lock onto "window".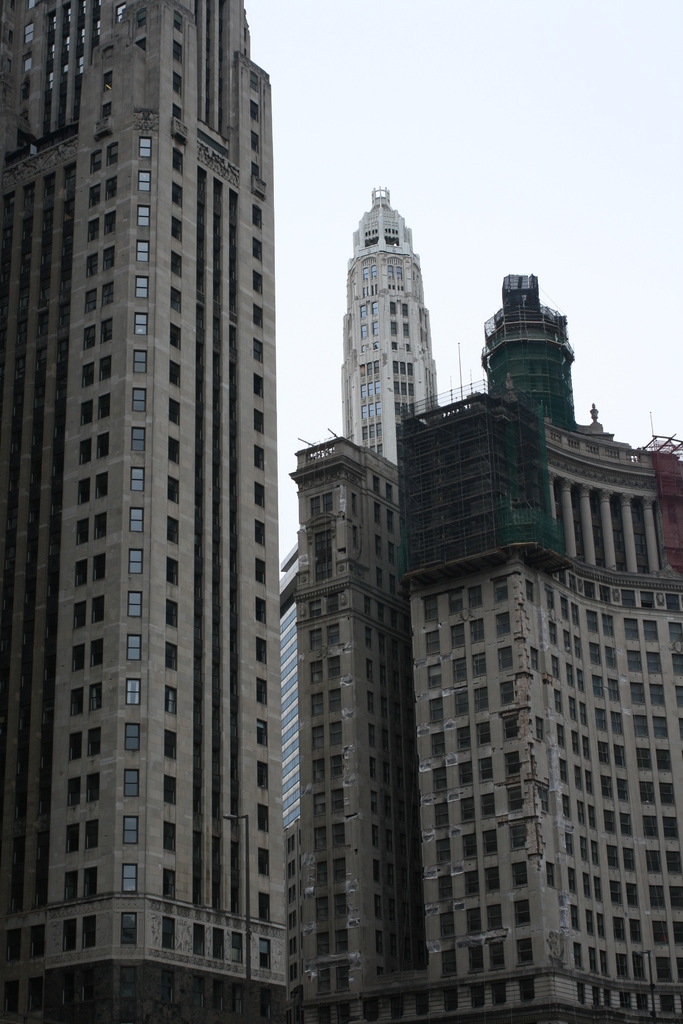
Locked: bbox=(254, 233, 261, 264).
